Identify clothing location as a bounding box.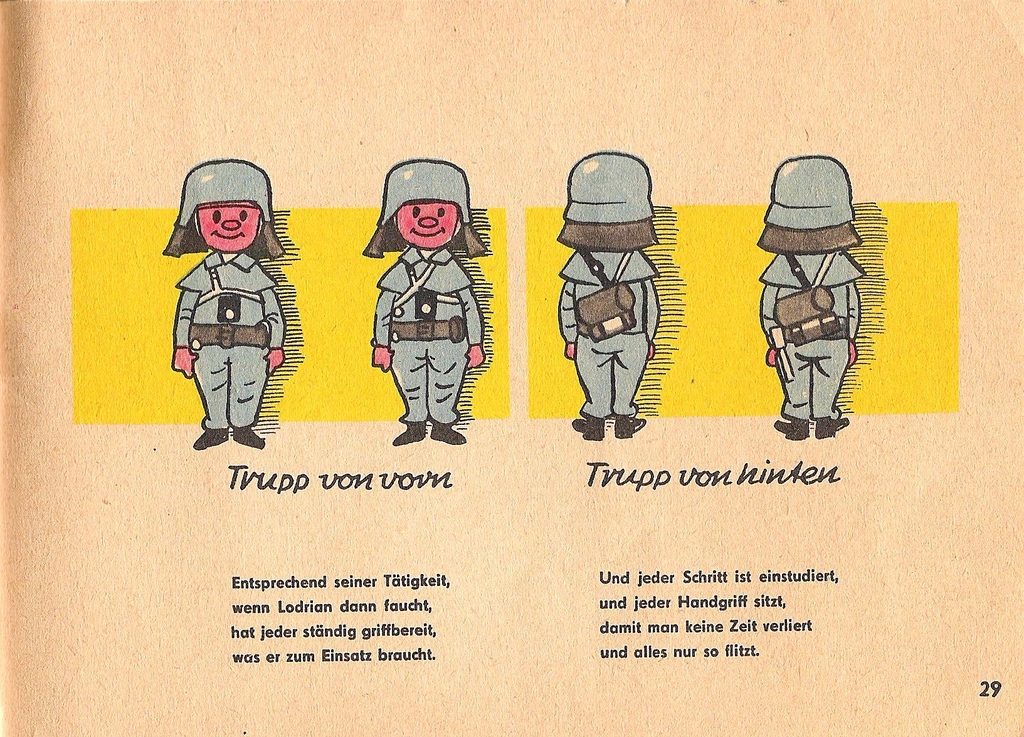
{"x1": 175, "y1": 255, "x2": 292, "y2": 431}.
